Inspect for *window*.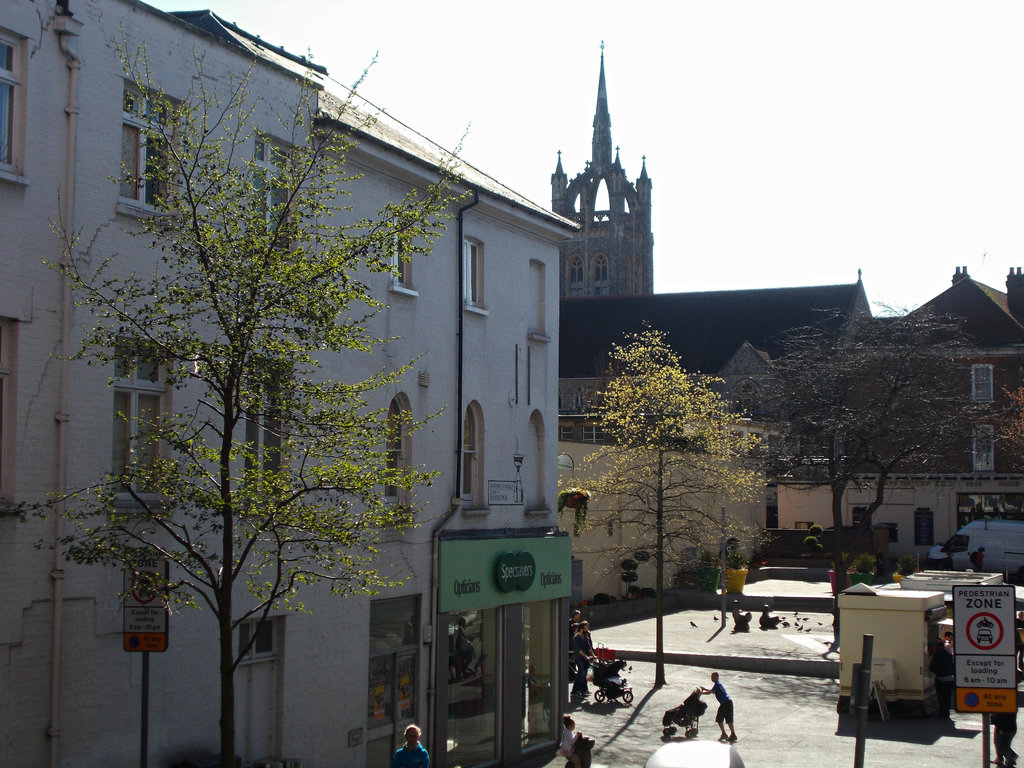
Inspection: select_region(244, 361, 285, 495).
